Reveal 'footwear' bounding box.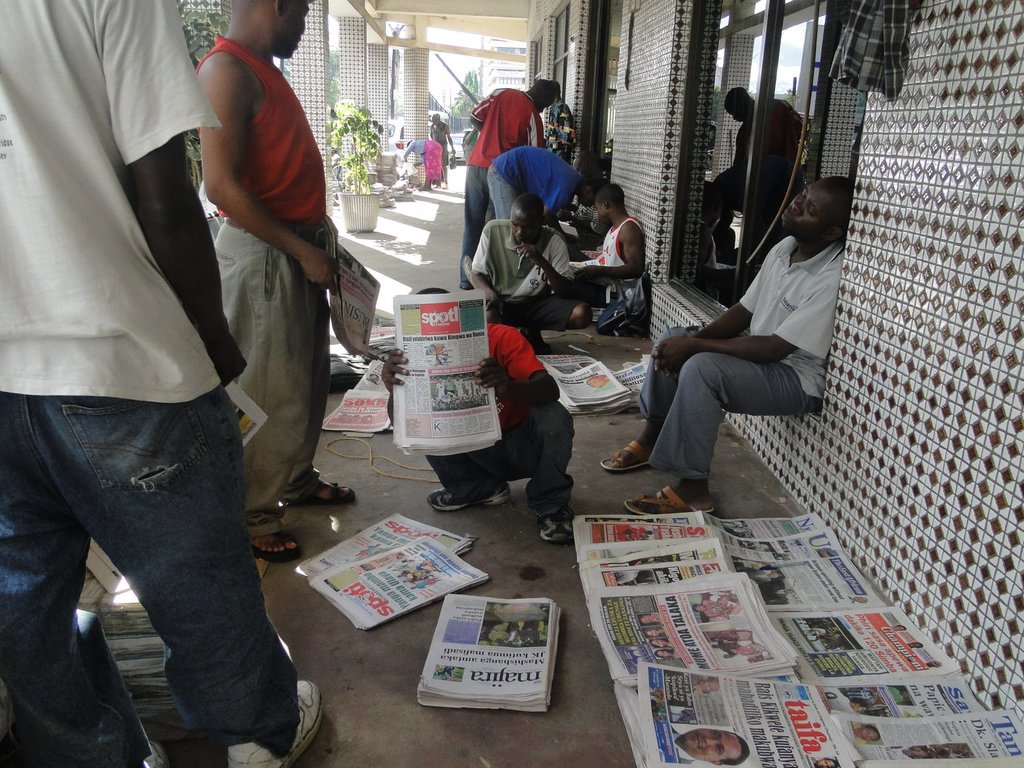
Revealed: 436,181,442,185.
